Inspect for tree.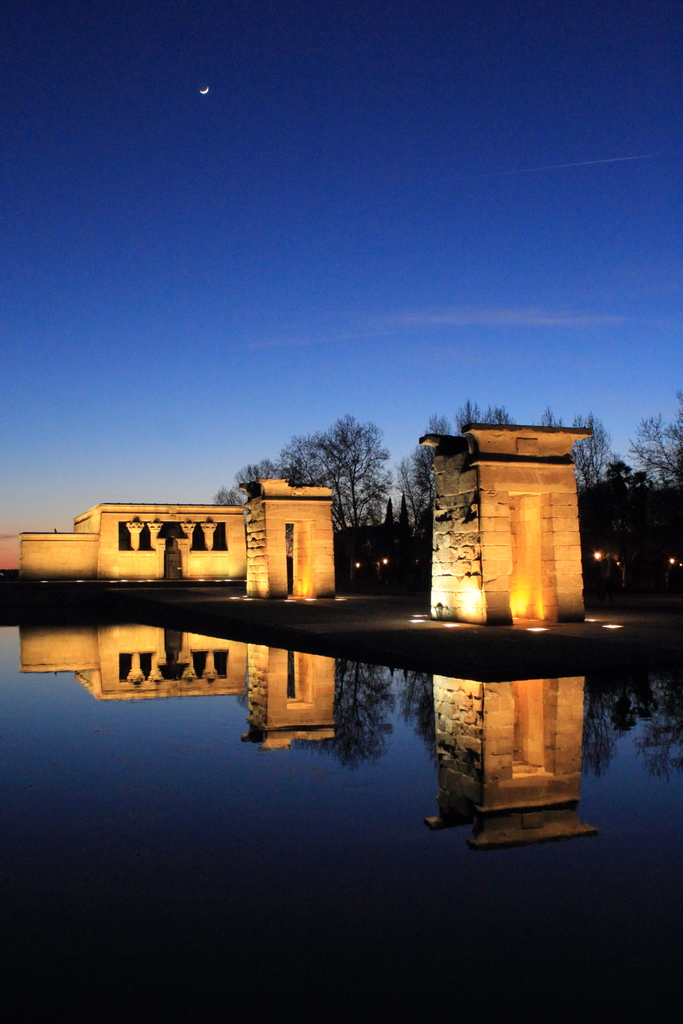
Inspection: pyautogui.locateOnScreen(317, 410, 393, 515).
